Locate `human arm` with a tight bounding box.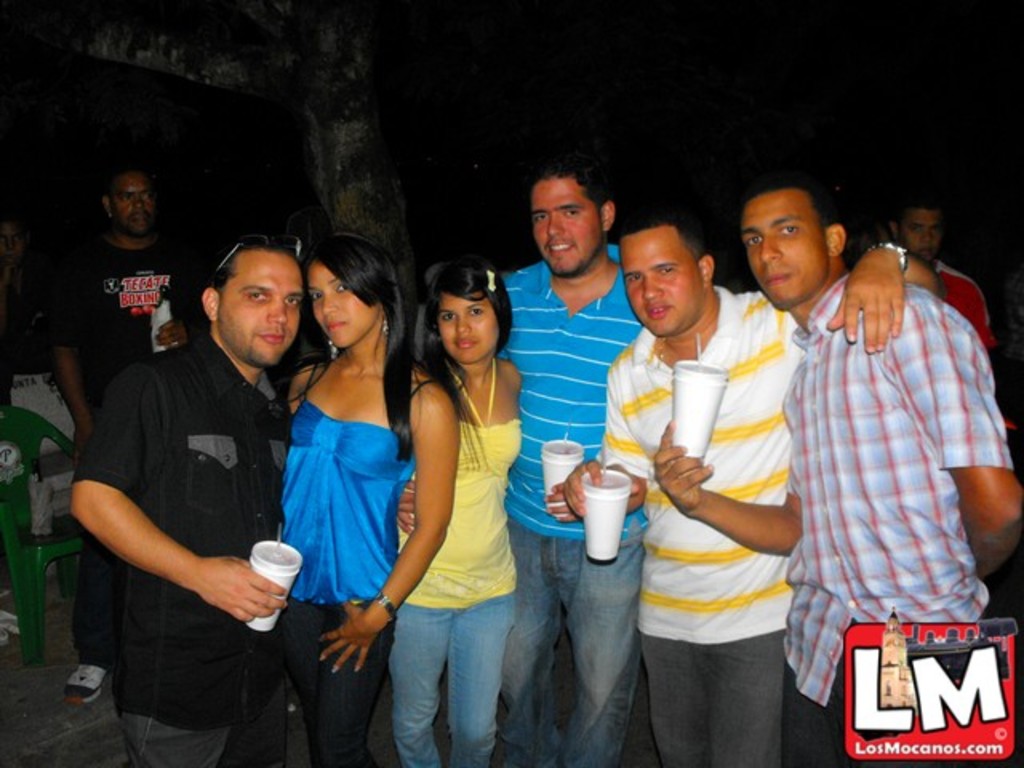
(48,253,98,451).
